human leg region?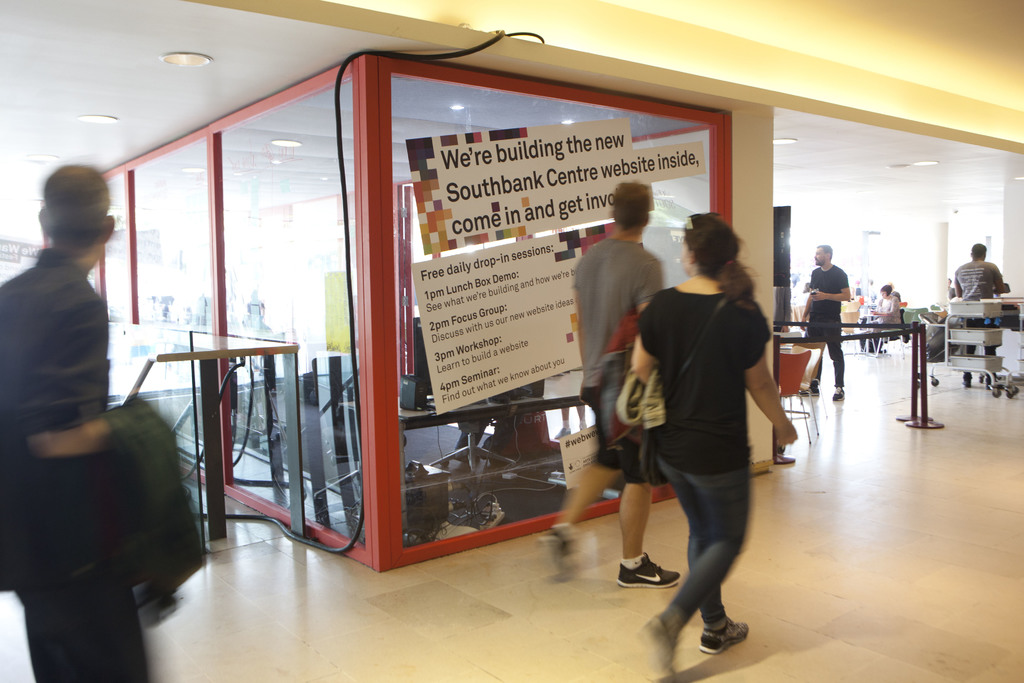
(614,377,679,588)
